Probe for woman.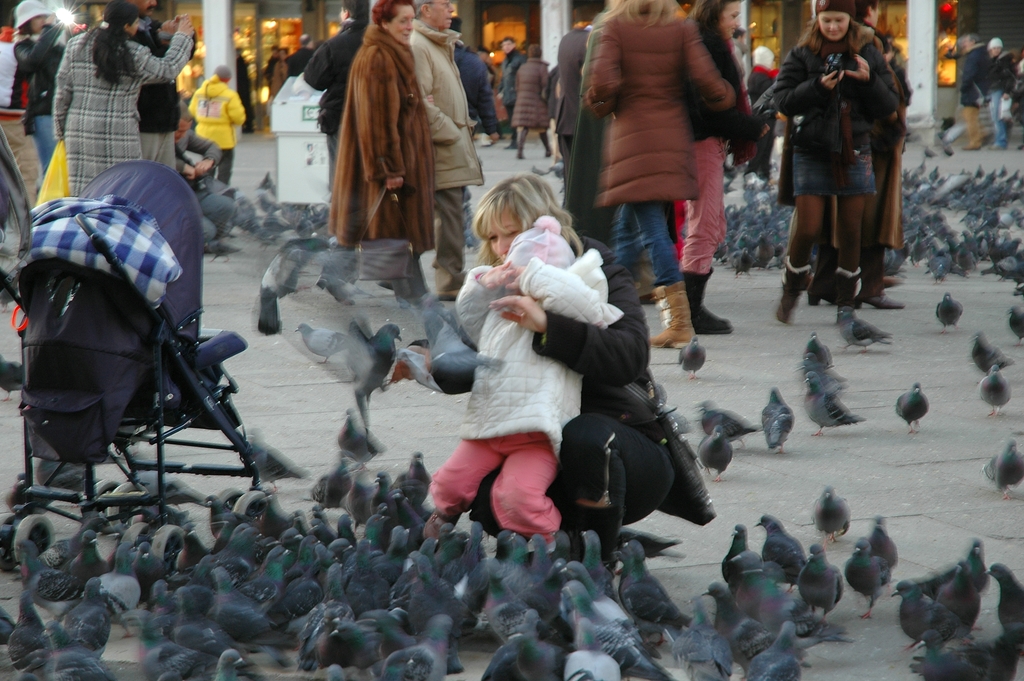
Probe result: <region>394, 172, 680, 569</region>.
